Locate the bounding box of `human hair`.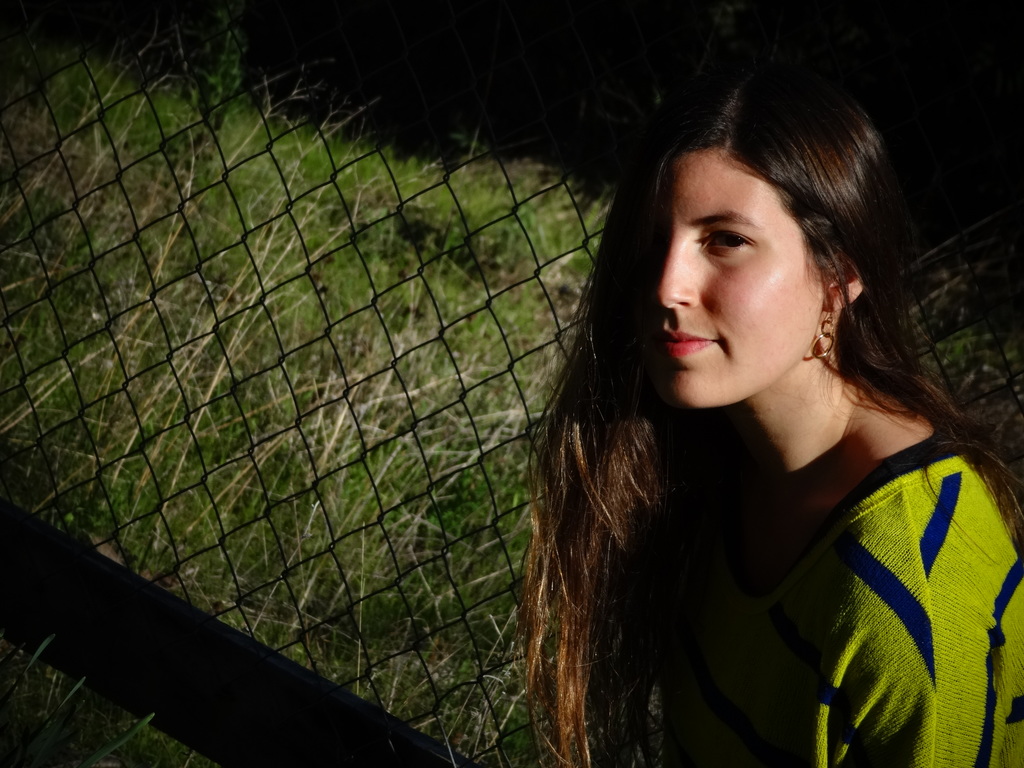
Bounding box: left=611, top=87, right=940, bottom=520.
